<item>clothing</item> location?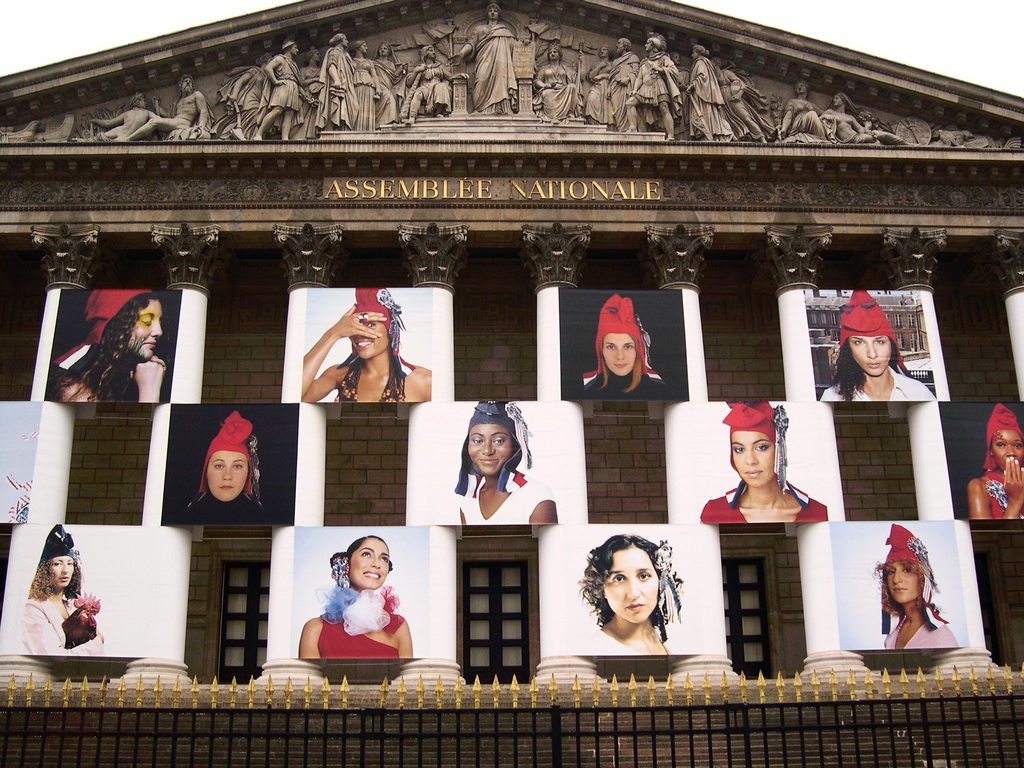
box=[582, 627, 644, 658]
